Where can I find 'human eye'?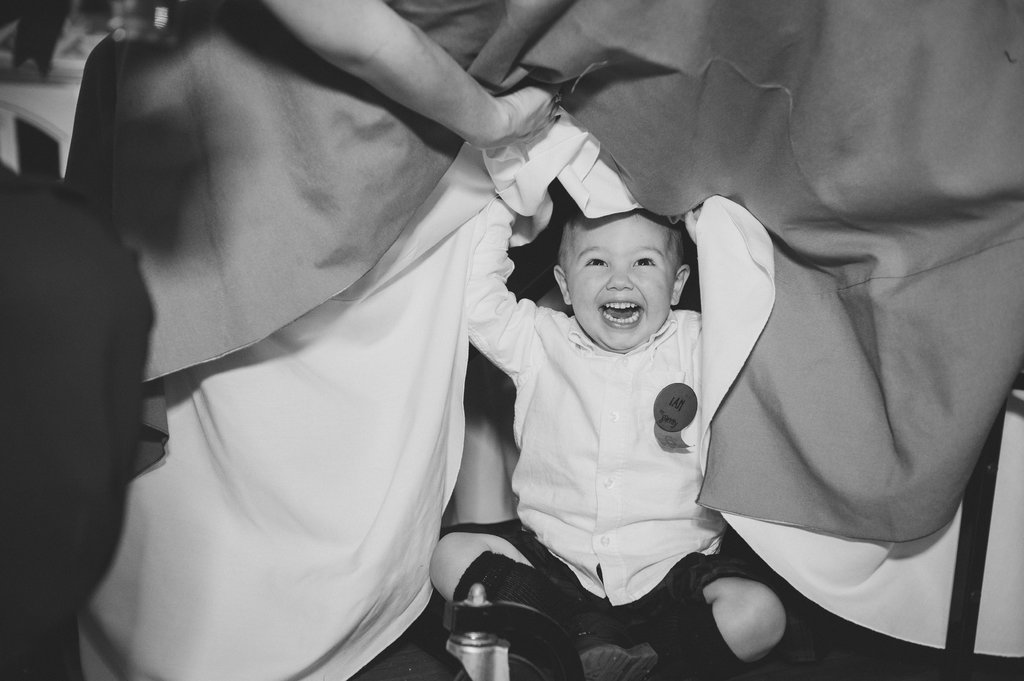
You can find it at x1=631, y1=248, x2=661, y2=269.
